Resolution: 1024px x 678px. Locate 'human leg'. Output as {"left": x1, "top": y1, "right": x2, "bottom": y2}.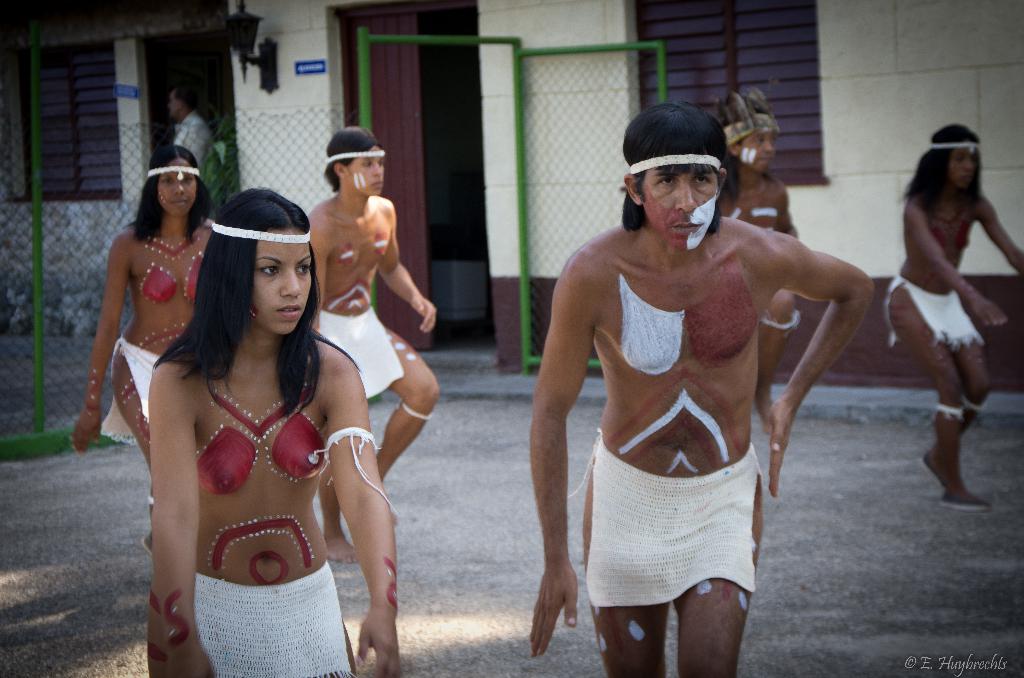
{"left": 755, "top": 291, "right": 800, "bottom": 428}.
